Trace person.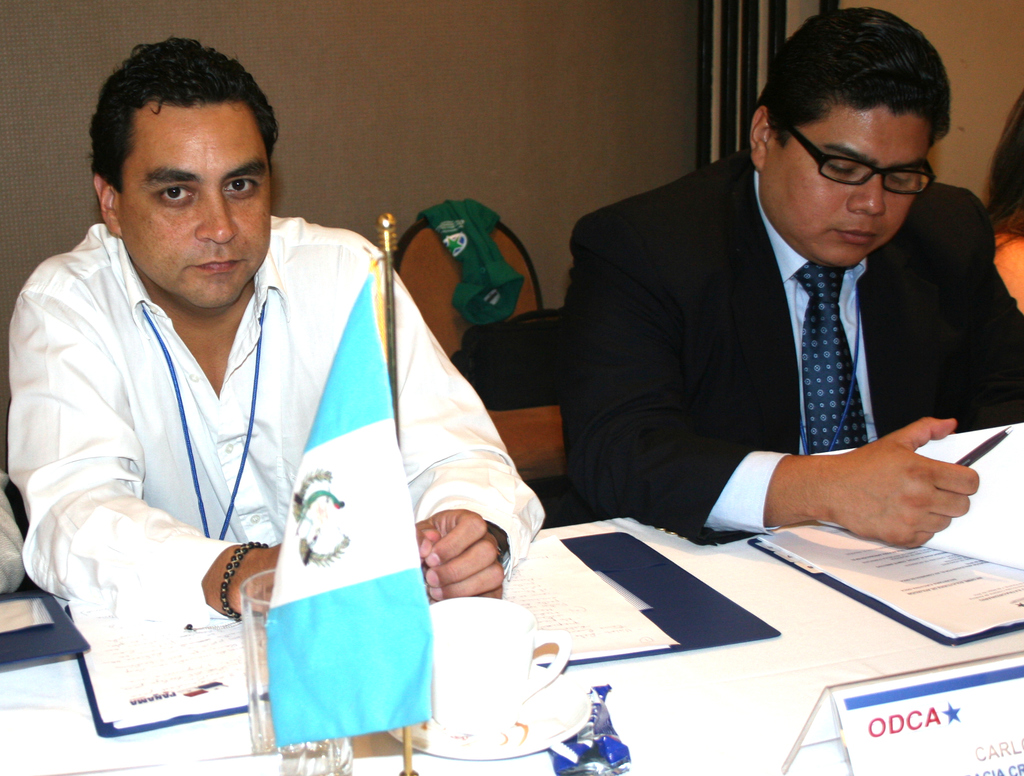
Traced to l=5, t=36, r=543, b=633.
